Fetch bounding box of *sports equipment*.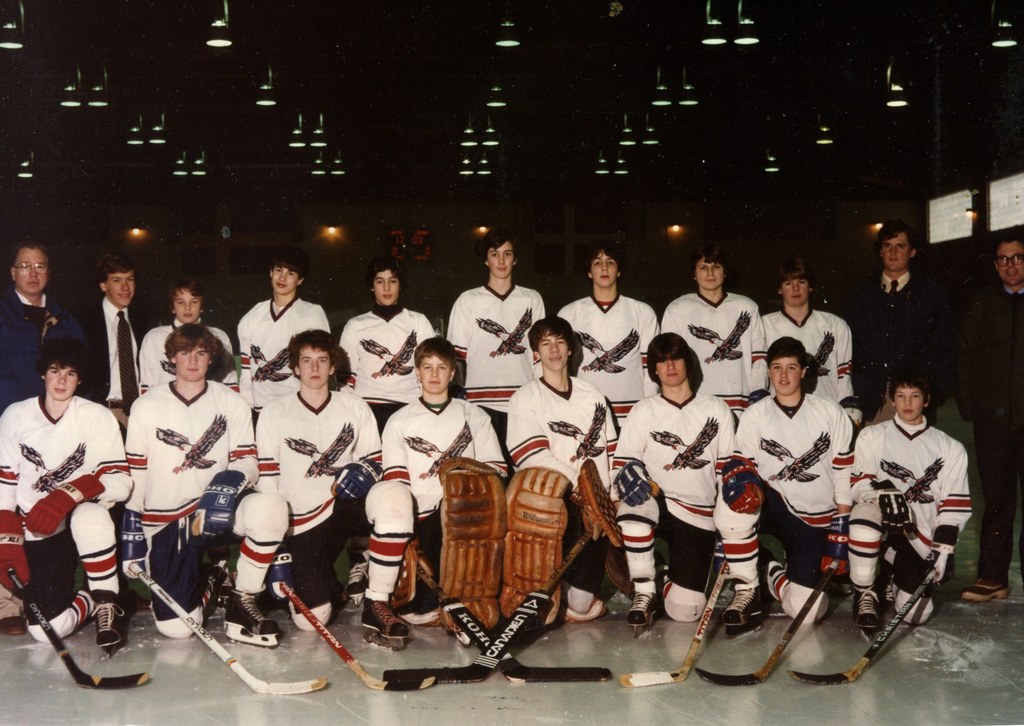
Bbox: x1=383, y1=531, x2=591, y2=682.
